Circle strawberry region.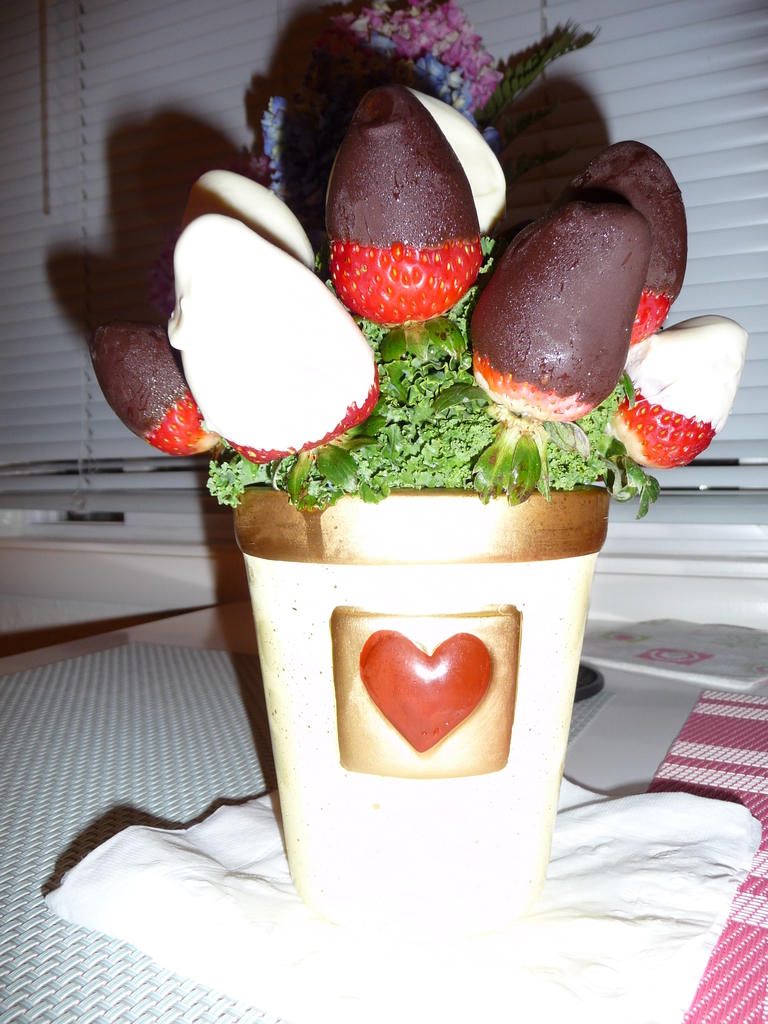
Region: locate(335, 98, 484, 317).
